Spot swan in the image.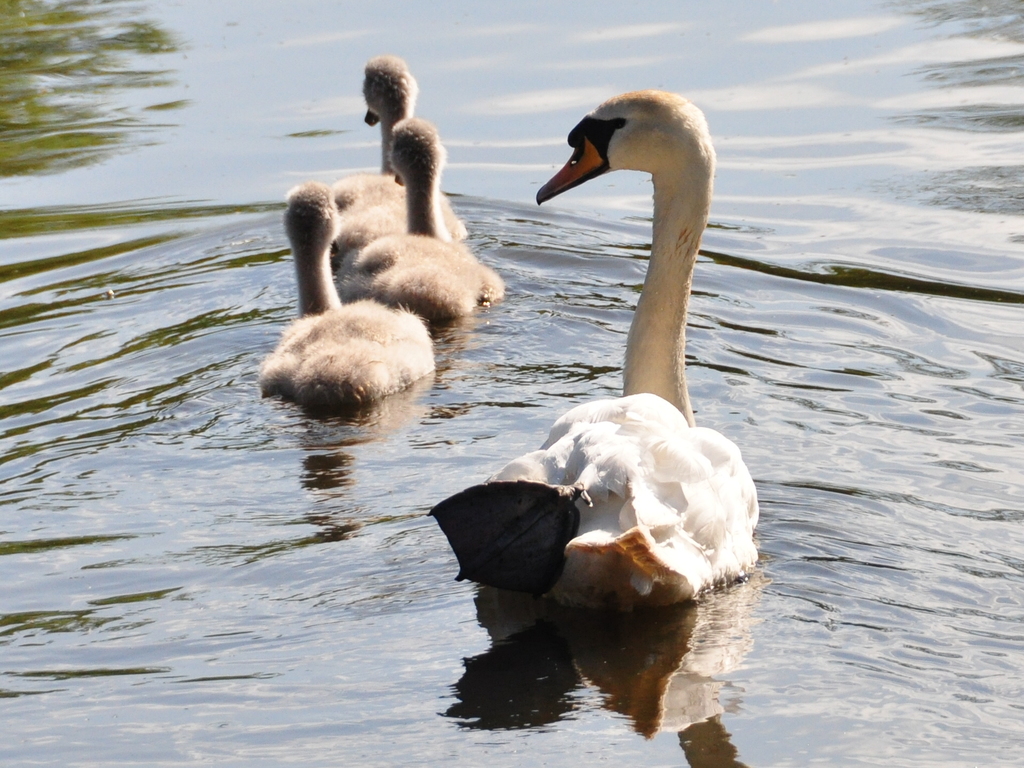
swan found at bbox=[330, 116, 504, 323].
